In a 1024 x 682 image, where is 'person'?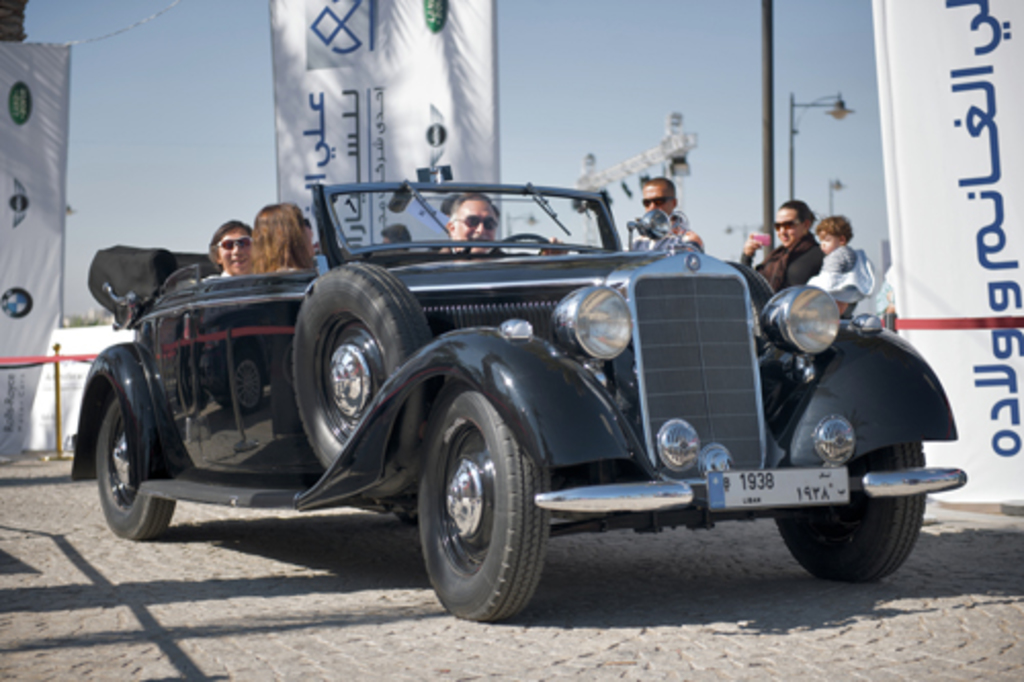
l=741, t=197, r=827, b=291.
